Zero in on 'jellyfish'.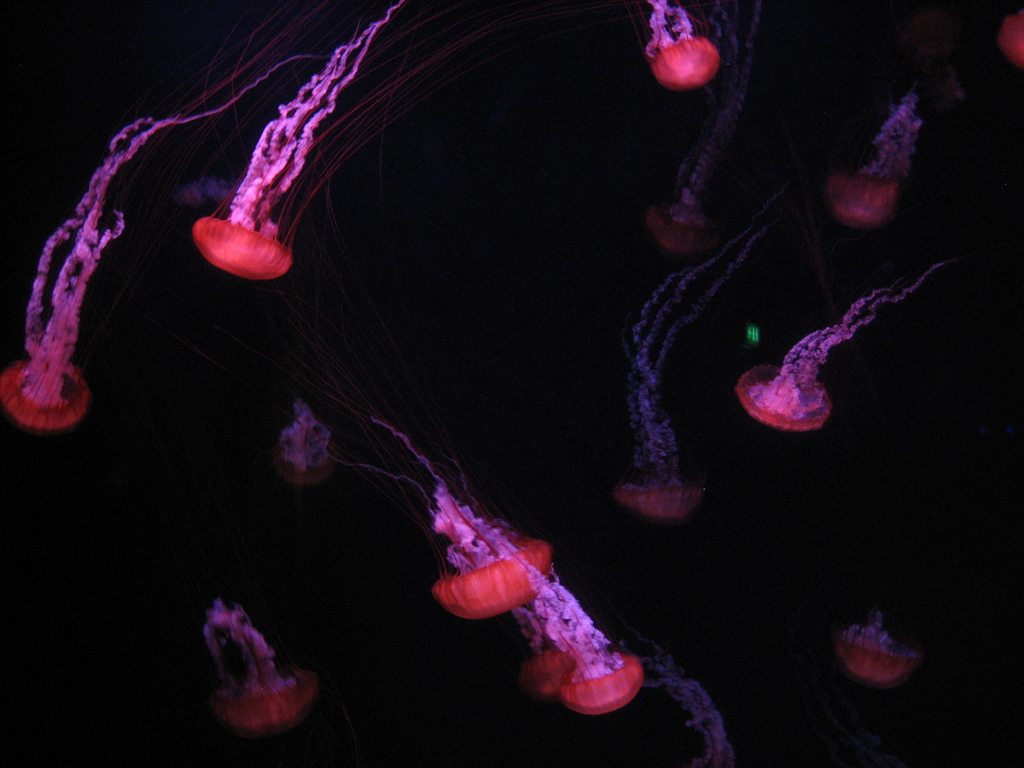
Zeroed in: (x1=646, y1=124, x2=730, y2=252).
